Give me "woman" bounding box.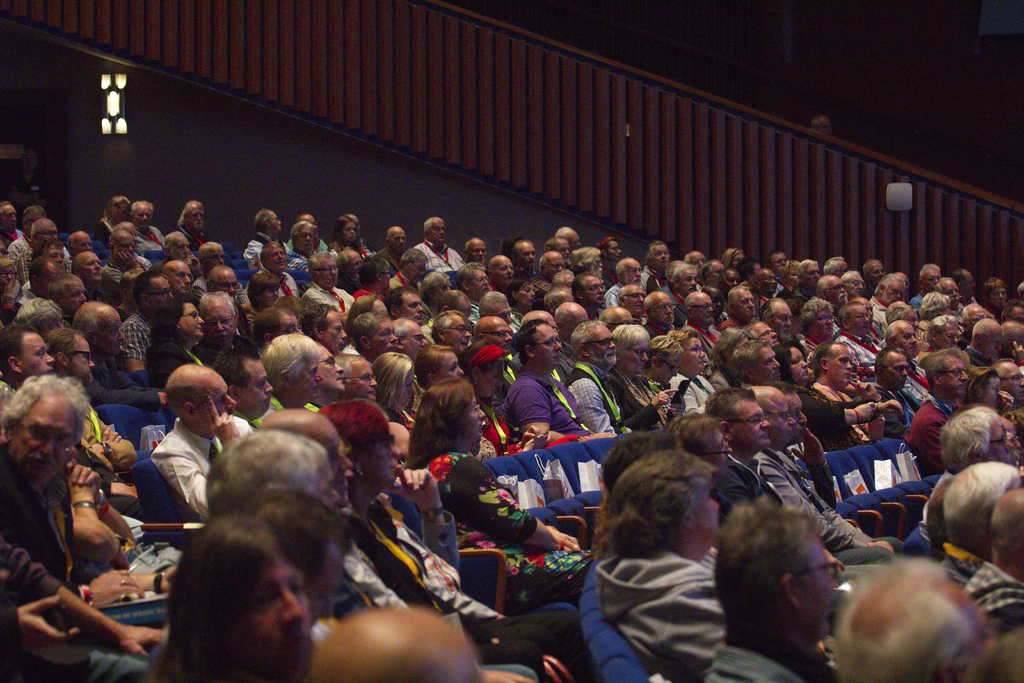
(154,298,203,388).
